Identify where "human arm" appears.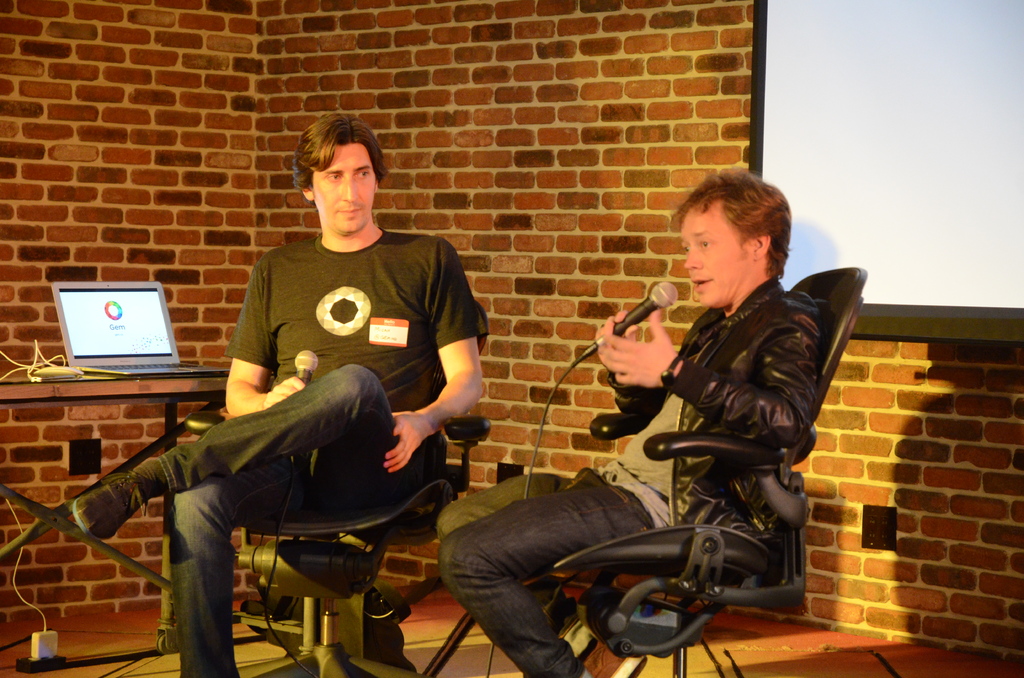
Appears at left=364, top=243, right=501, bottom=519.
